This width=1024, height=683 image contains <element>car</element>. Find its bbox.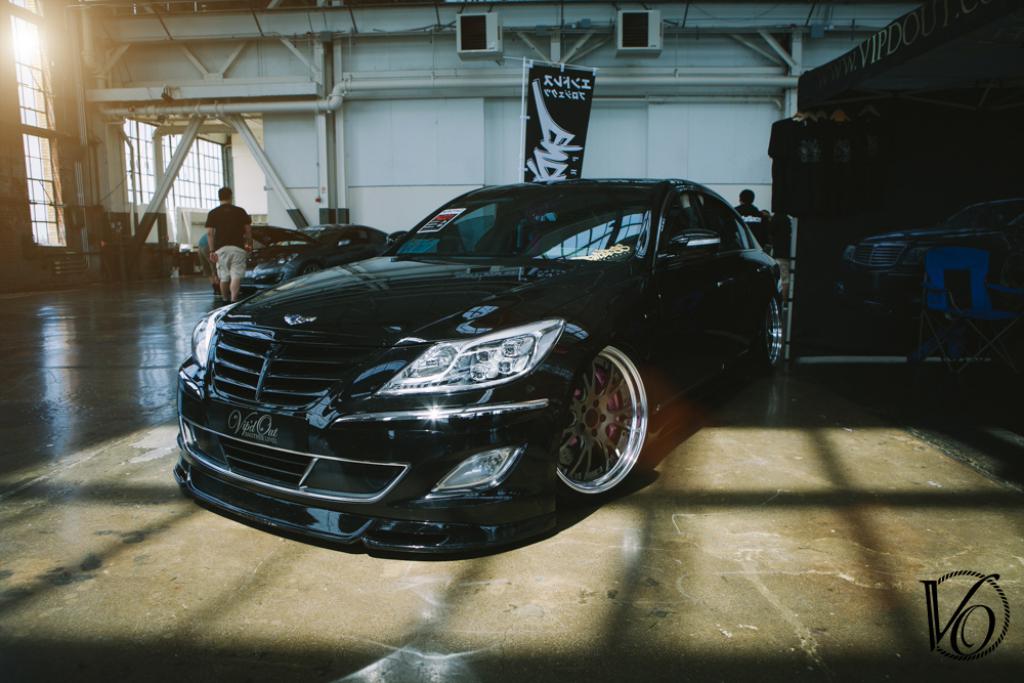
bbox(161, 162, 770, 555).
